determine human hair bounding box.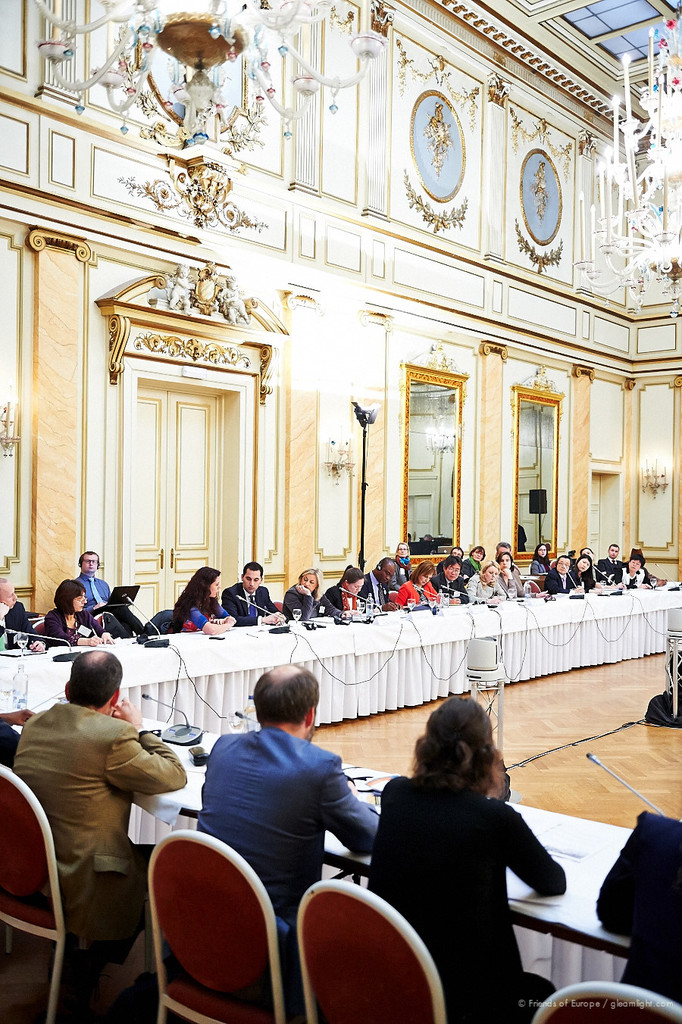
Determined: Rect(67, 645, 123, 710).
